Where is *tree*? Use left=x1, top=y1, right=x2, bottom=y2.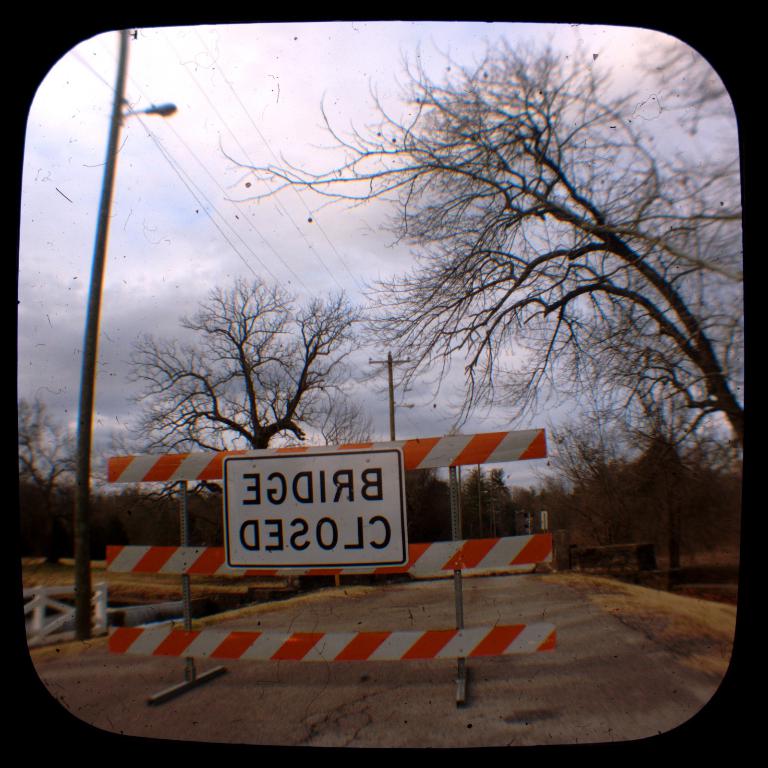
left=485, top=464, right=512, bottom=538.
